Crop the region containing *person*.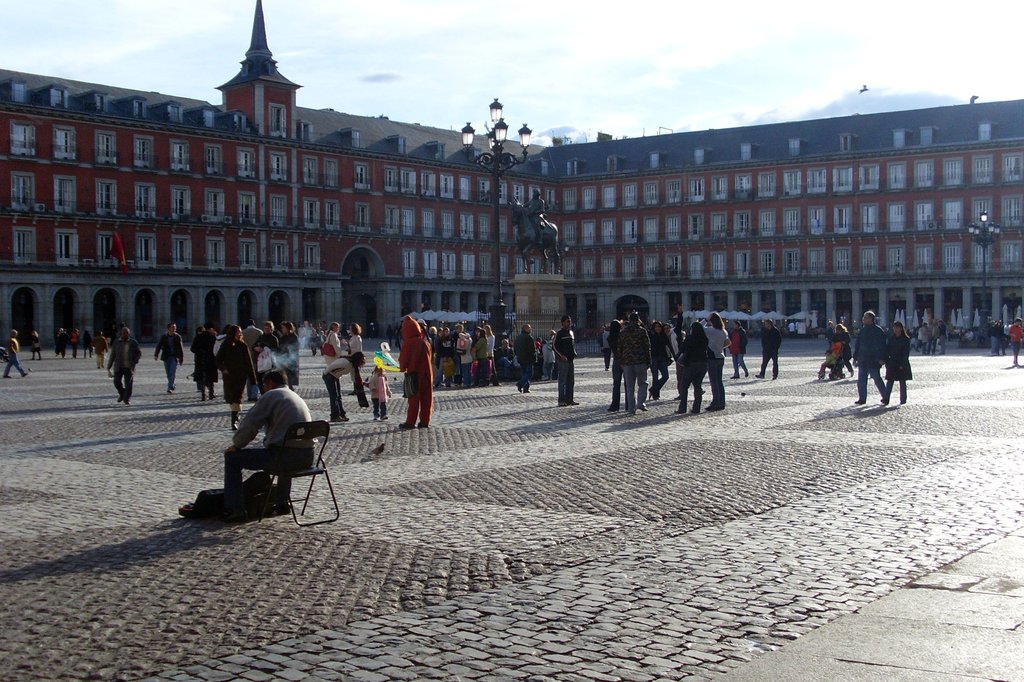
Crop region: <box>103,329,144,405</box>.
